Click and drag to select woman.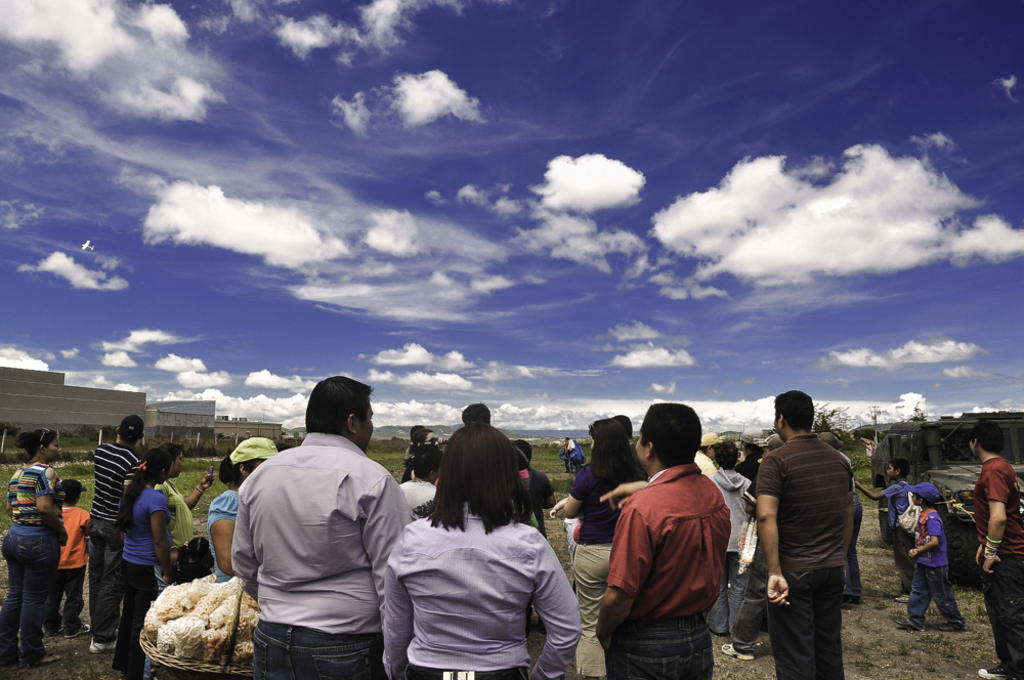
Selection: x1=403, y1=433, x2=441, y2=481.
